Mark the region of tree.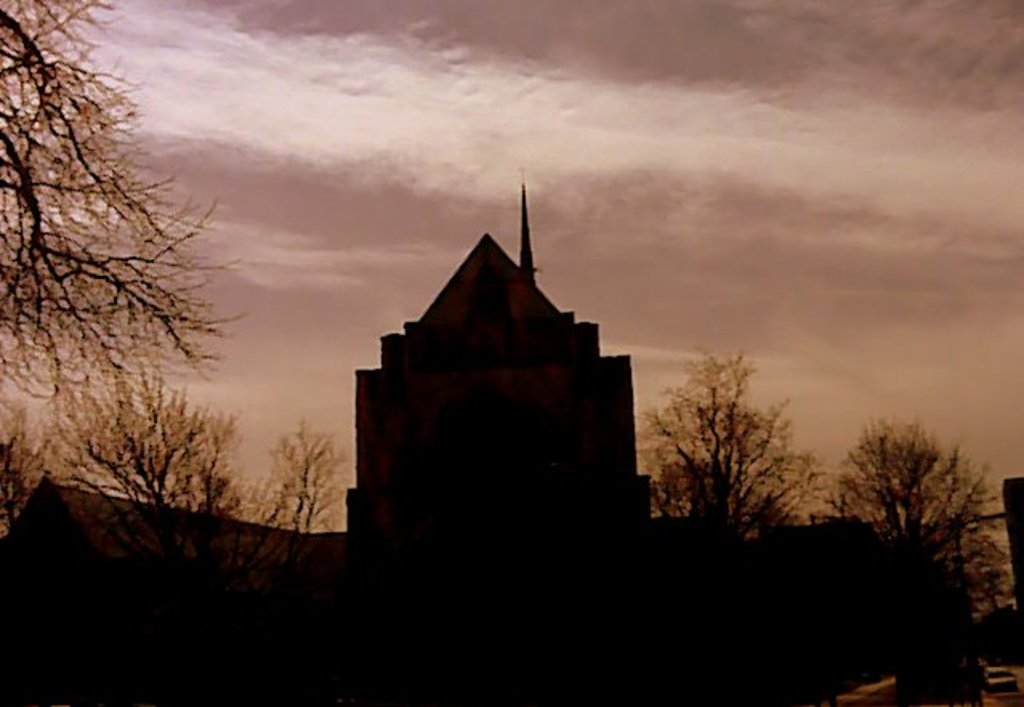
Region: <box>0,0,253,423</box>.
